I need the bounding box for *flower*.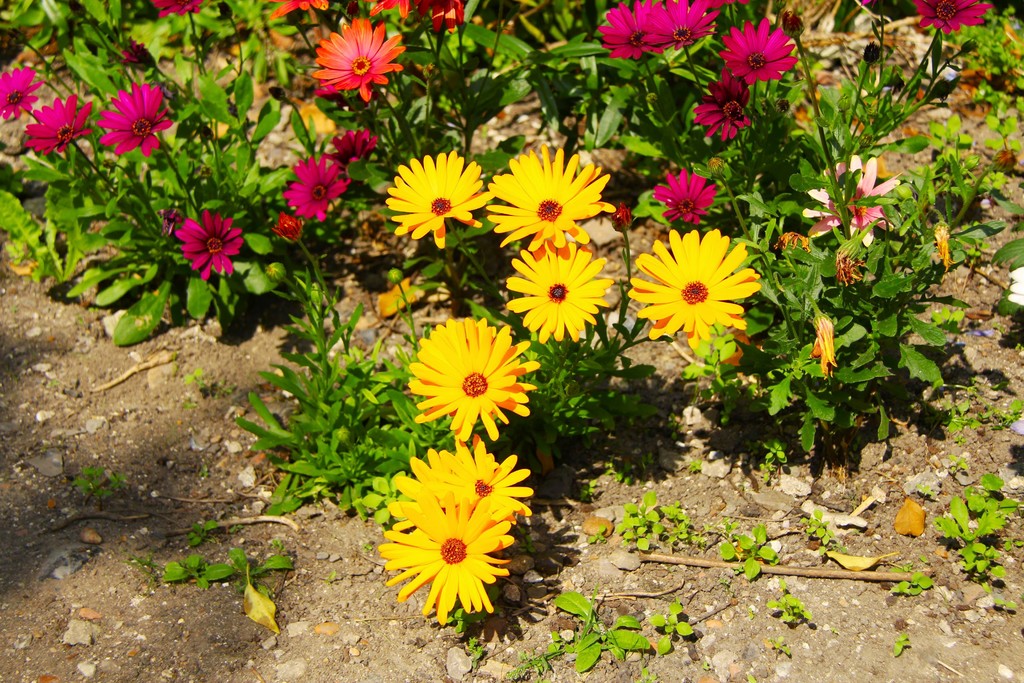
Here it is: 685 65 748 142.
